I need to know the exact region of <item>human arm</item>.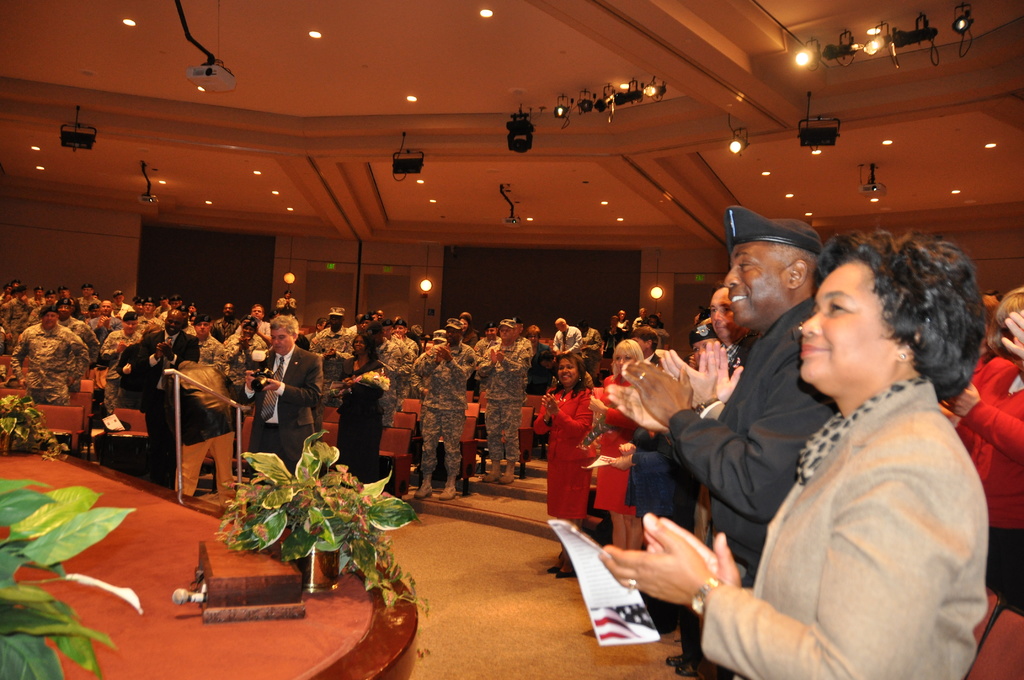
Region: detection(493, 346, 531, 371).
